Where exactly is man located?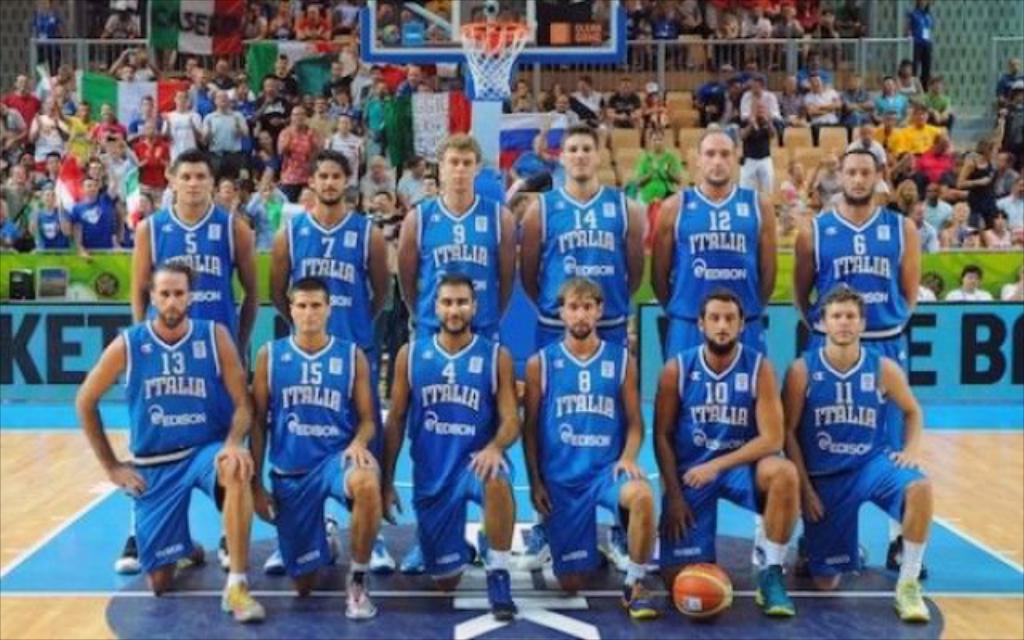
Its bounding box is 362, 88, 405, 157.
